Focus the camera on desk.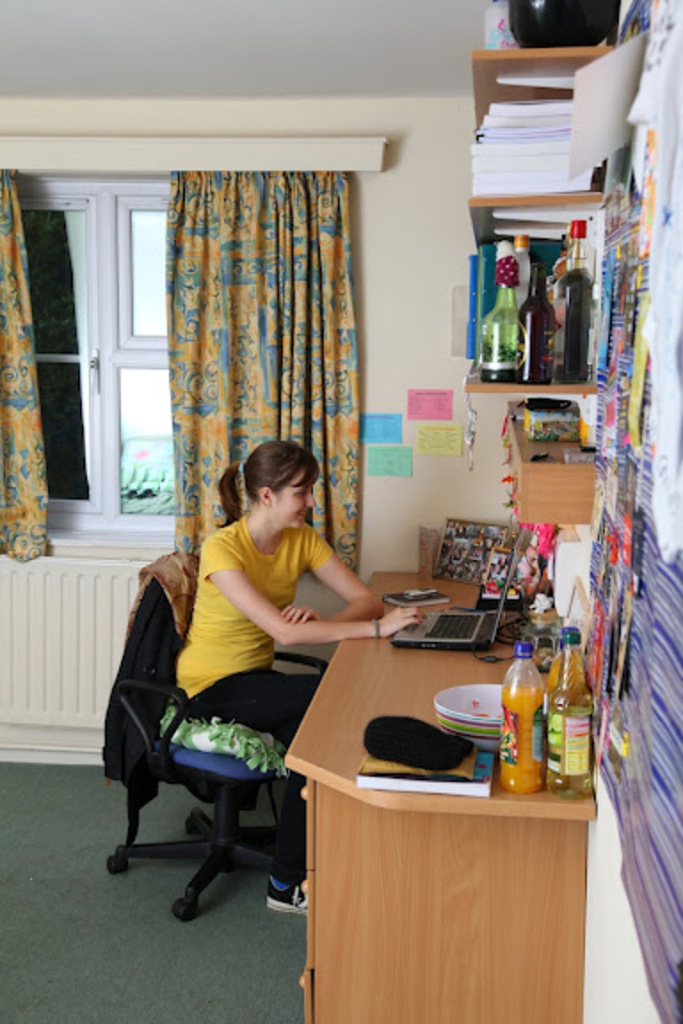
Focus region: BBox(253, 660, 614, 1001).
